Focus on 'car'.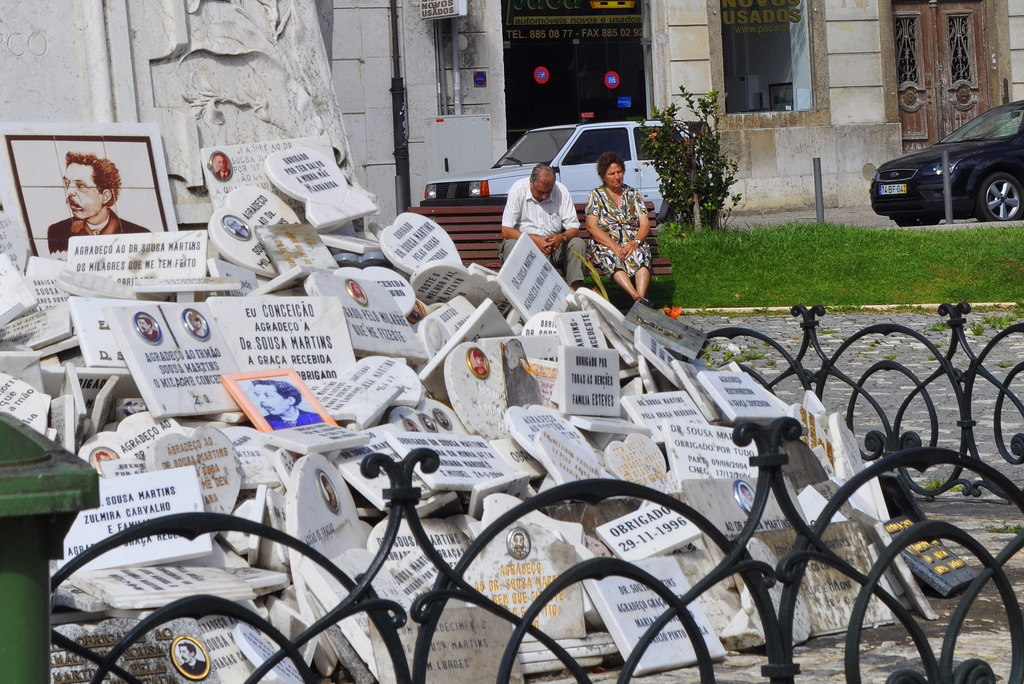
Focused at (420,119,712,225).
